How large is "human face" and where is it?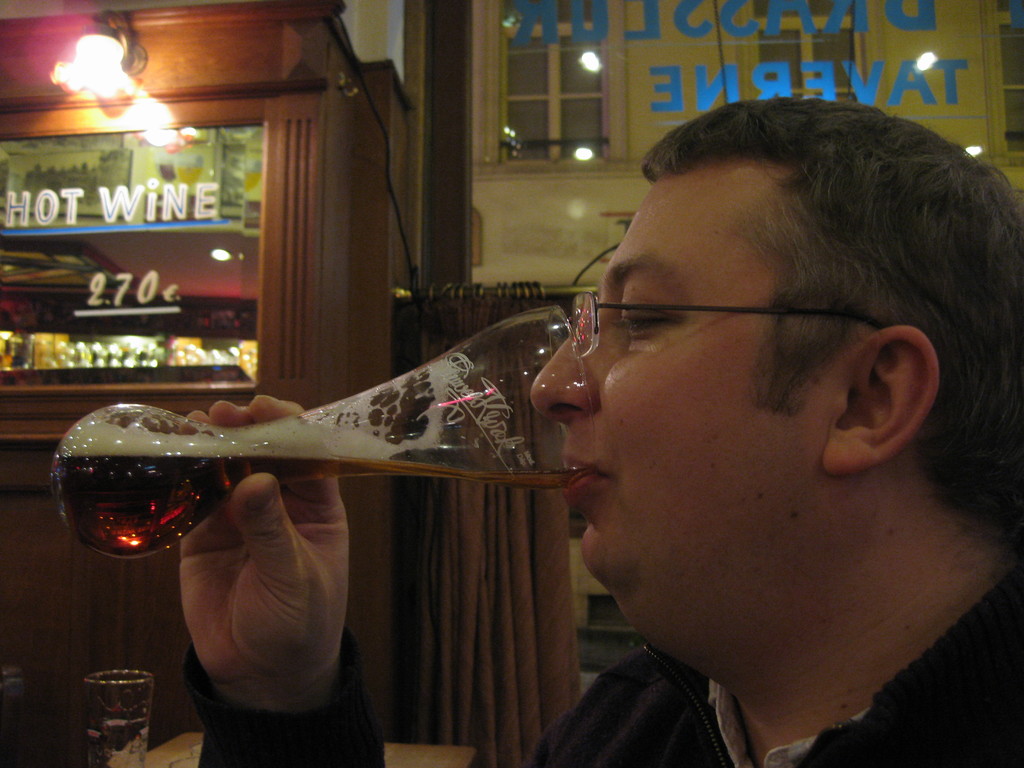
Bounding box: 531,173,865,662.
